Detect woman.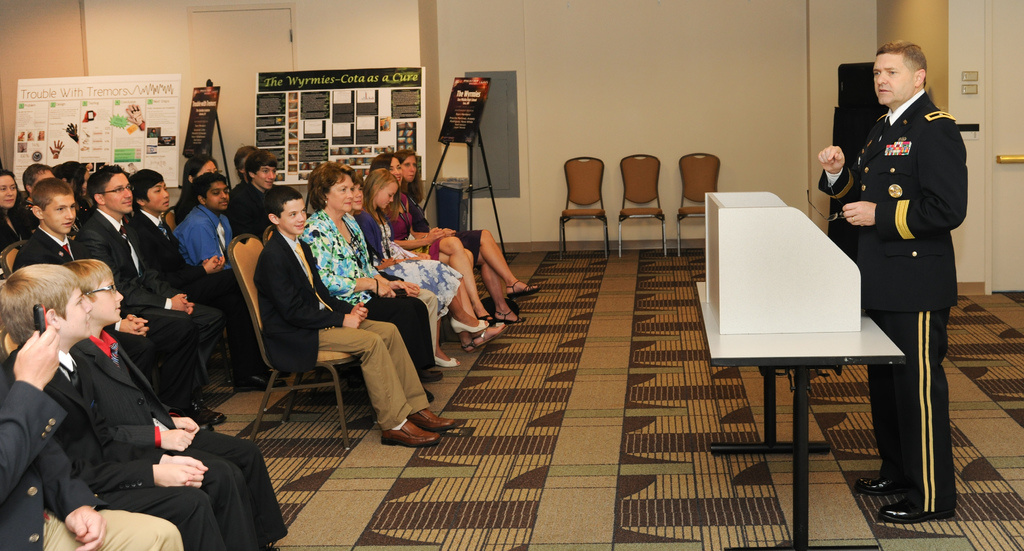
Detected at <region>346, 164, 456, 374</region>.
